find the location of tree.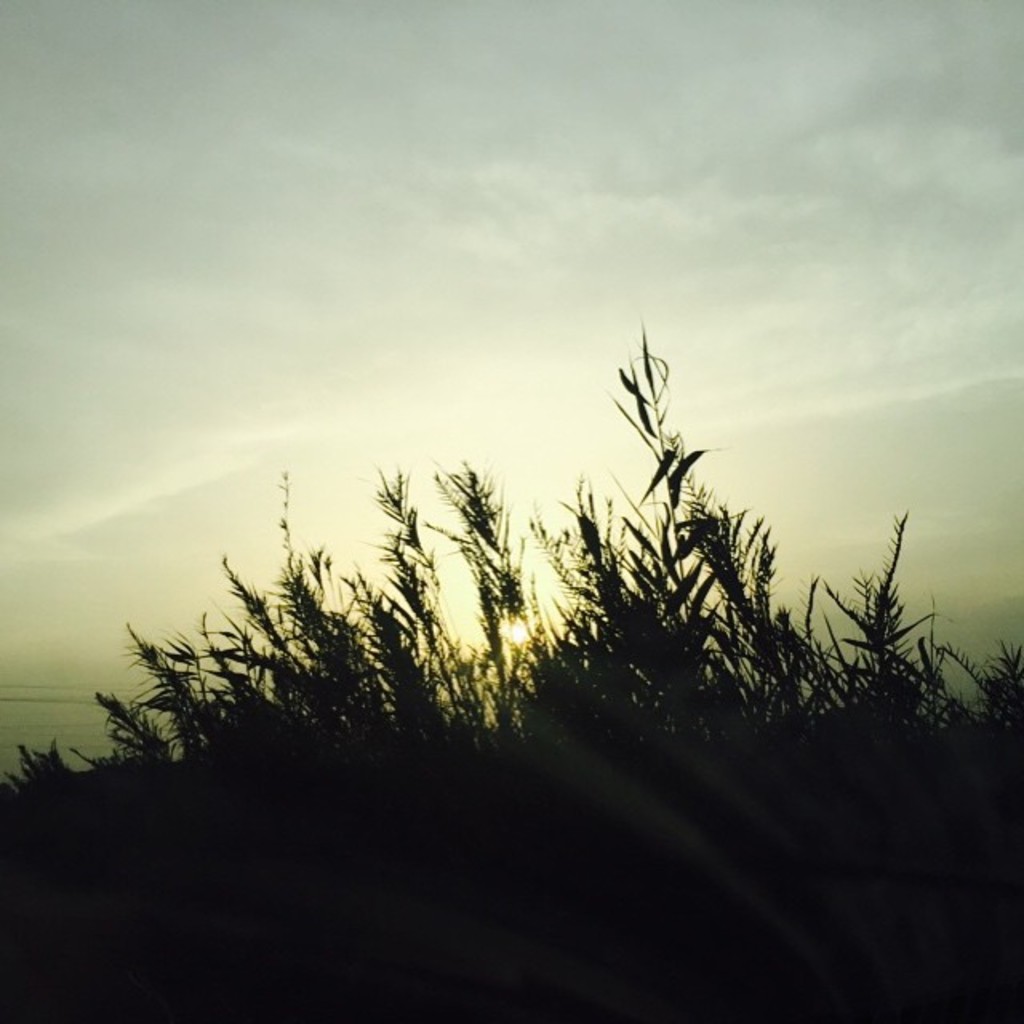
Location: box(0, 318, 1022, 1022).
